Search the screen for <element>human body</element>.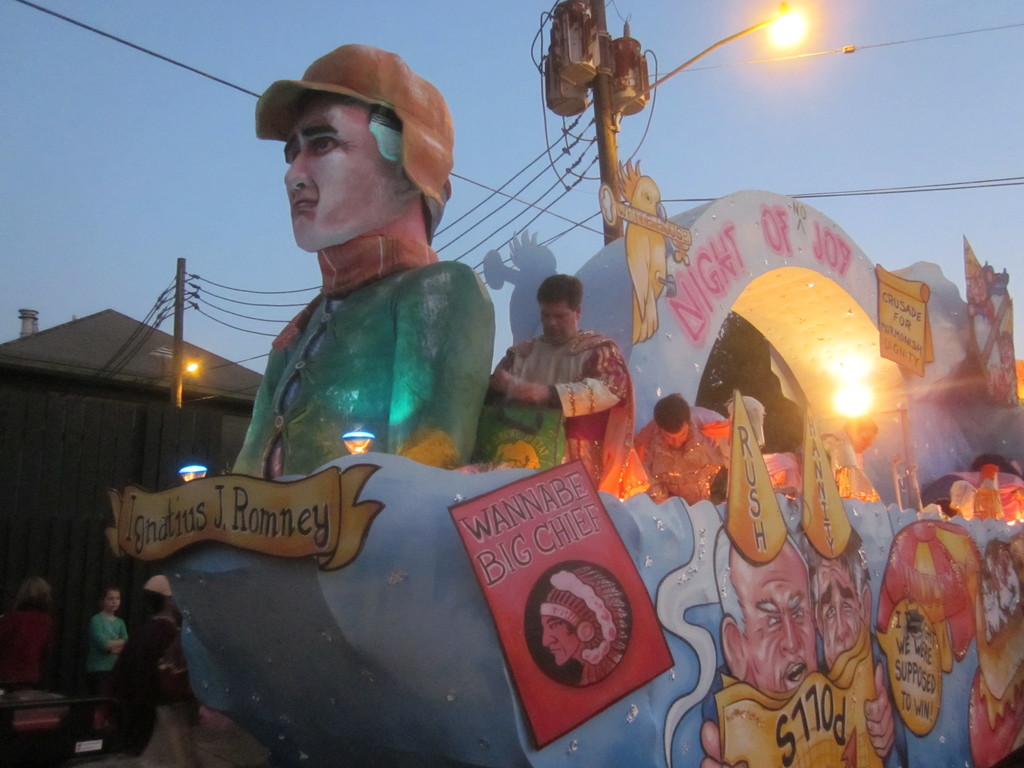
Found at (x1=84, y1=613, x2=125, y2=709).
